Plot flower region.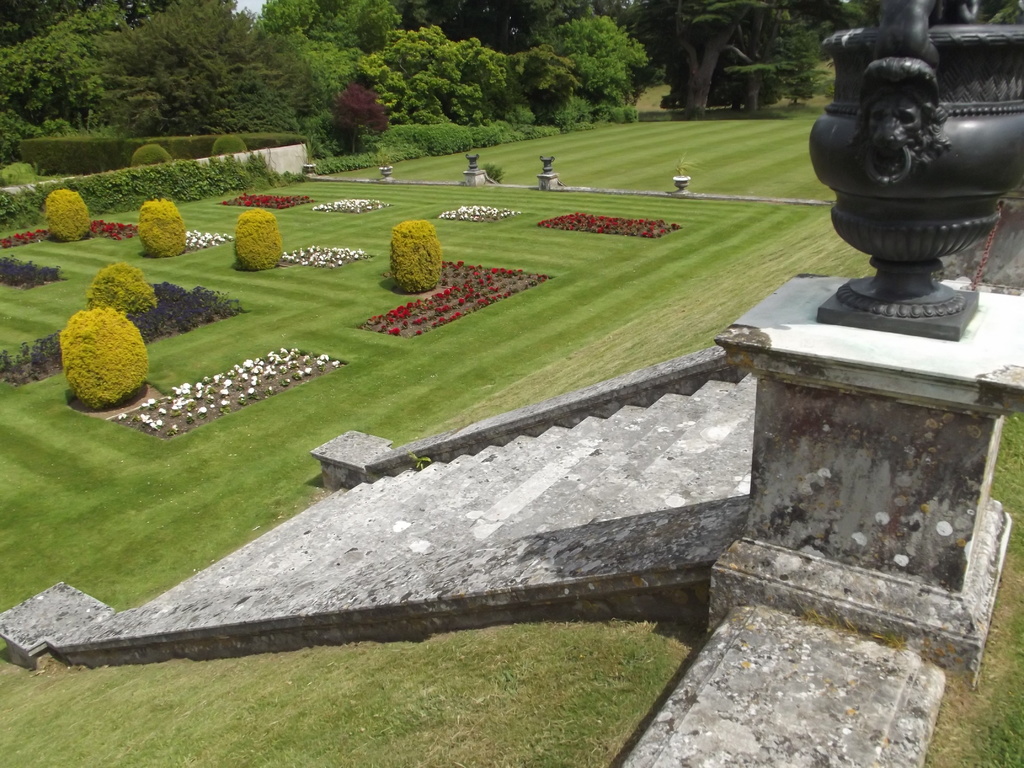
Plotted at rect(324, 193, 374, 212).
